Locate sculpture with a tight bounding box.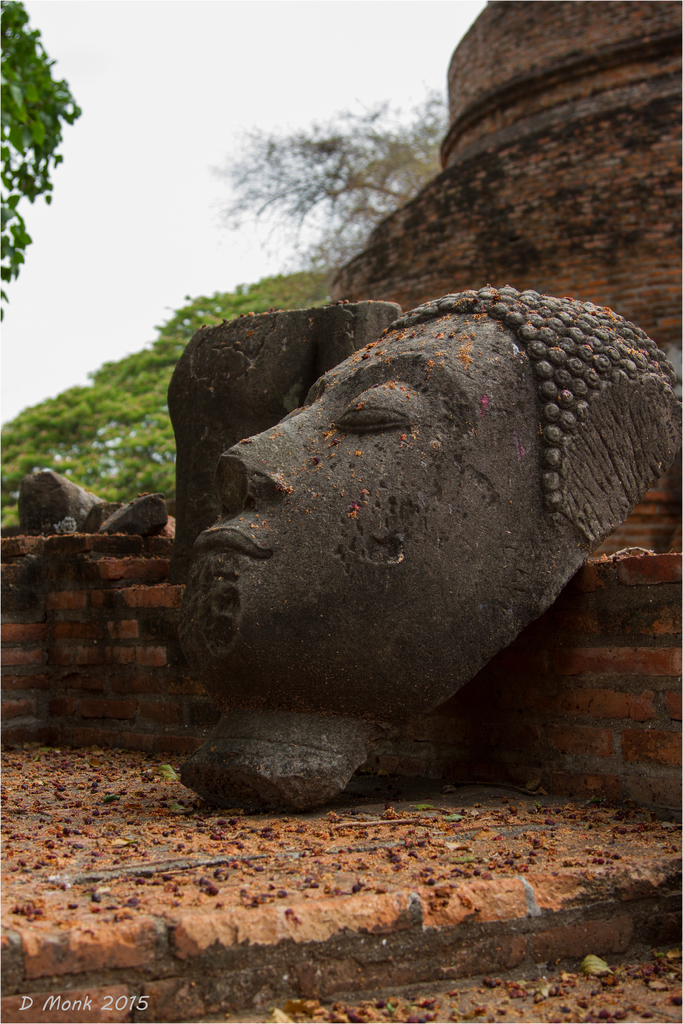
[140, 243, 654, 822].
